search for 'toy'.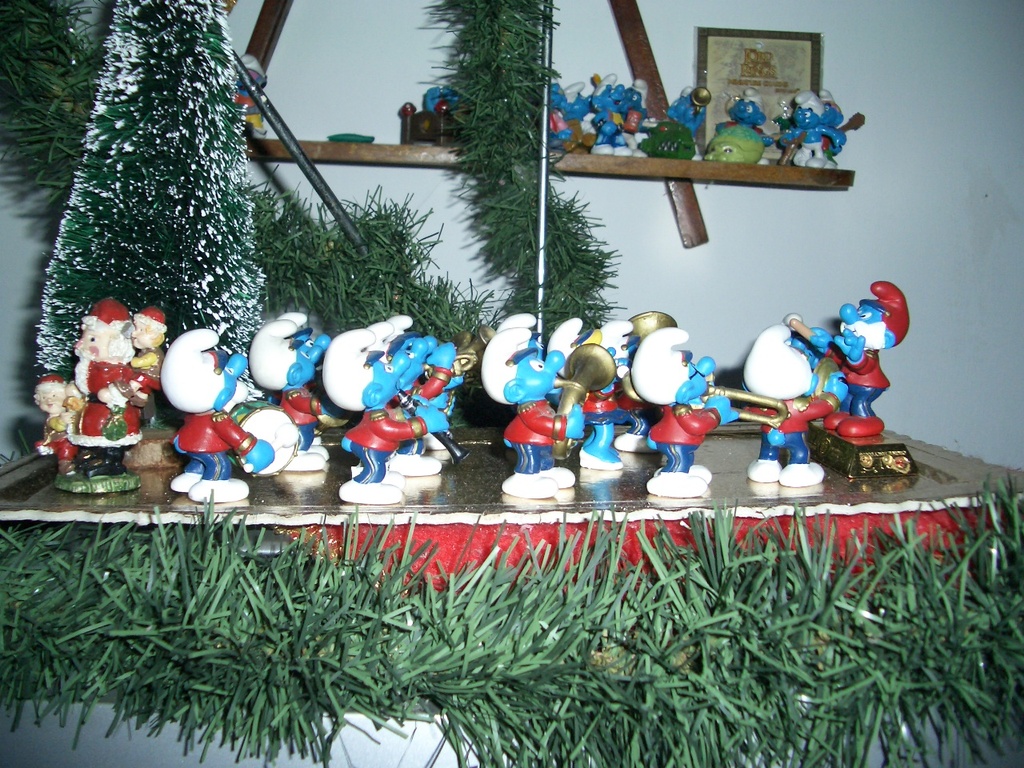
Found at bbox=[479, 308, 543, 402].
